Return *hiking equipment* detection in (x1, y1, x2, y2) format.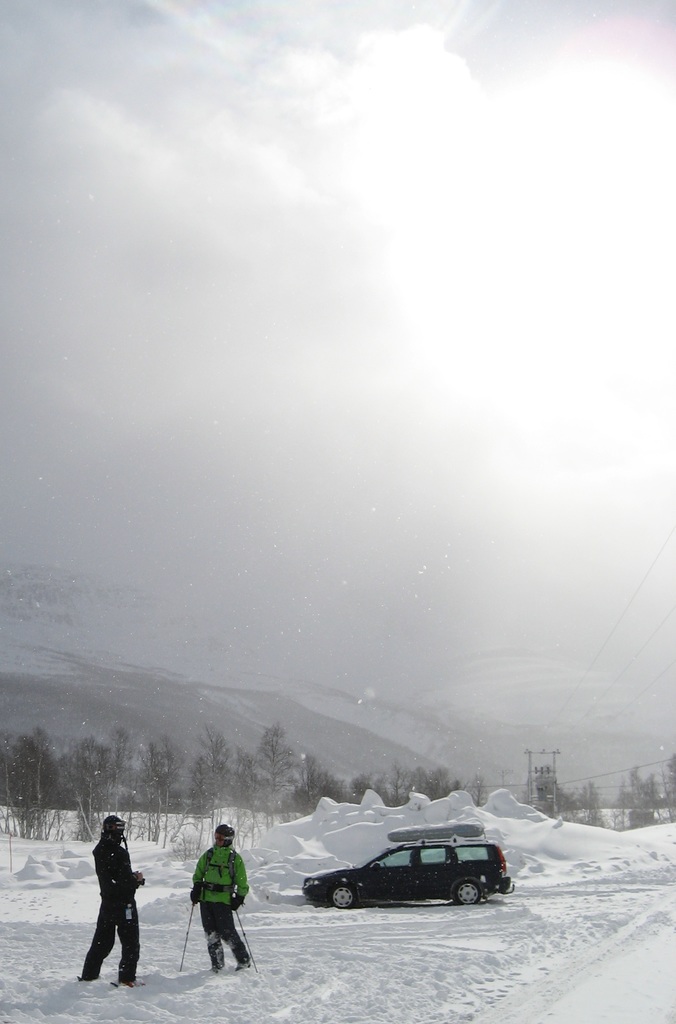
(94, 813, 125, 847).
